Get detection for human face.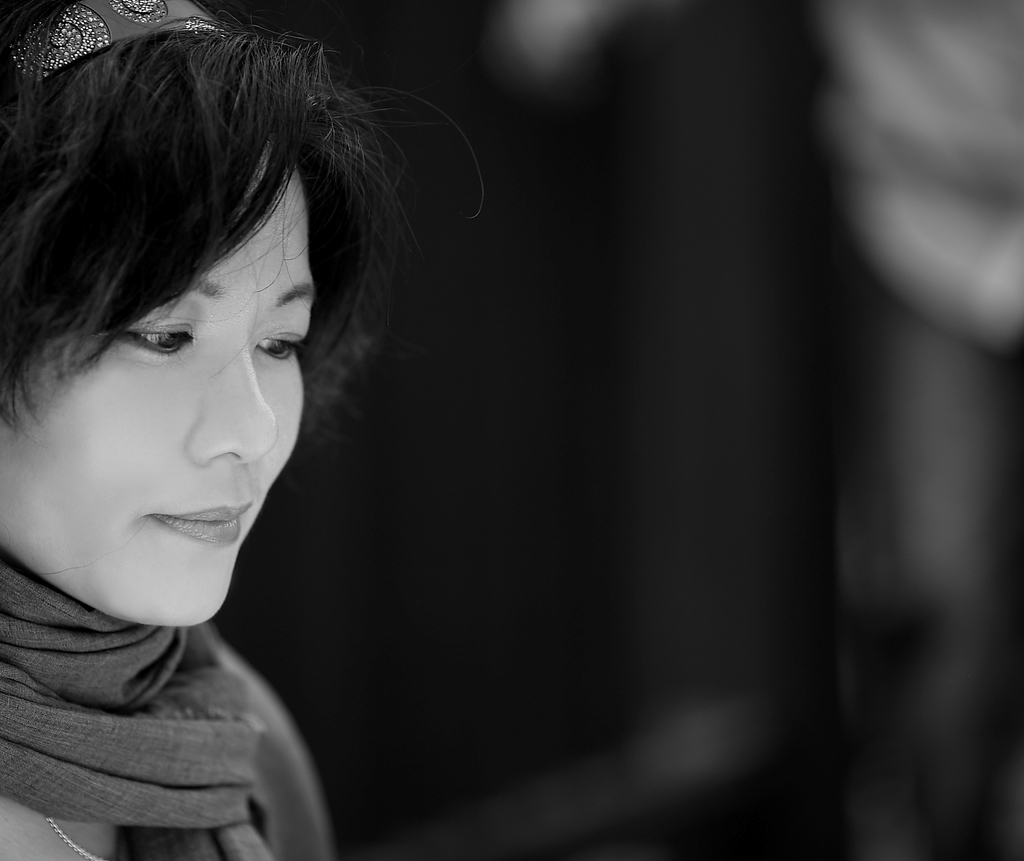
Detection: region(0, 136, 314, 630).
